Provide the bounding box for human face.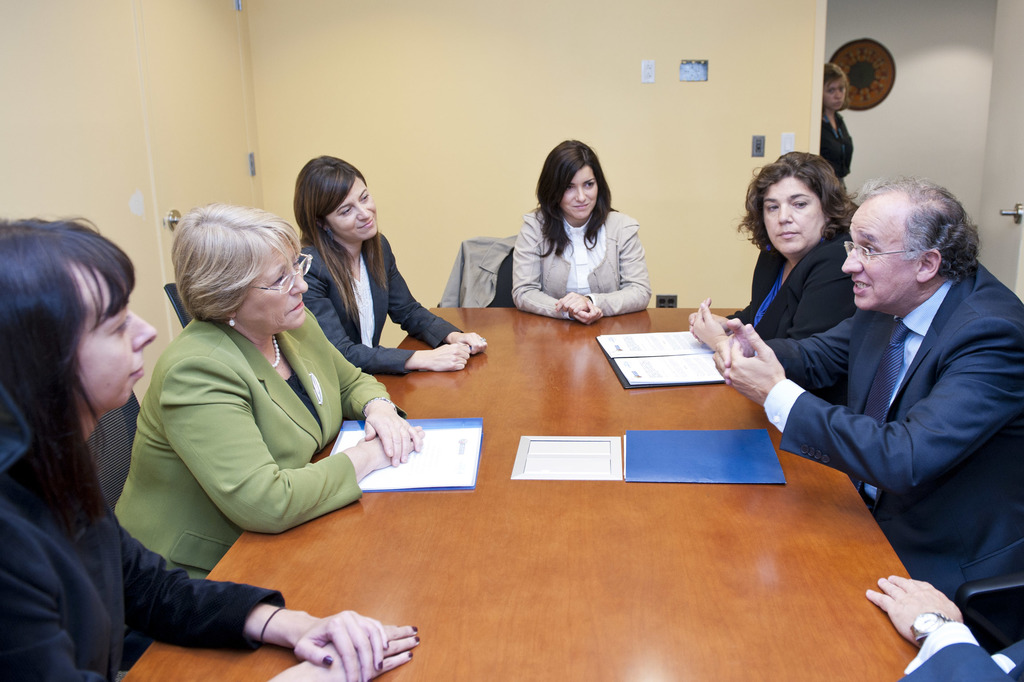
761,177,824,256.
